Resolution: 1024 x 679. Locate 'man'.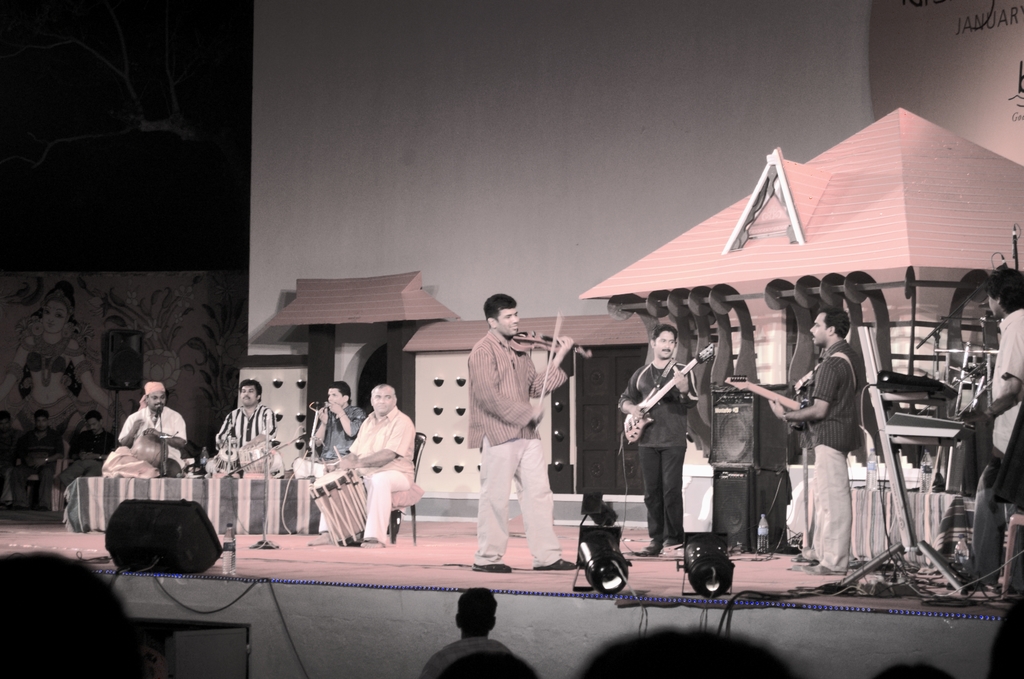
<region>948, 266, 1023, 593</region>.
